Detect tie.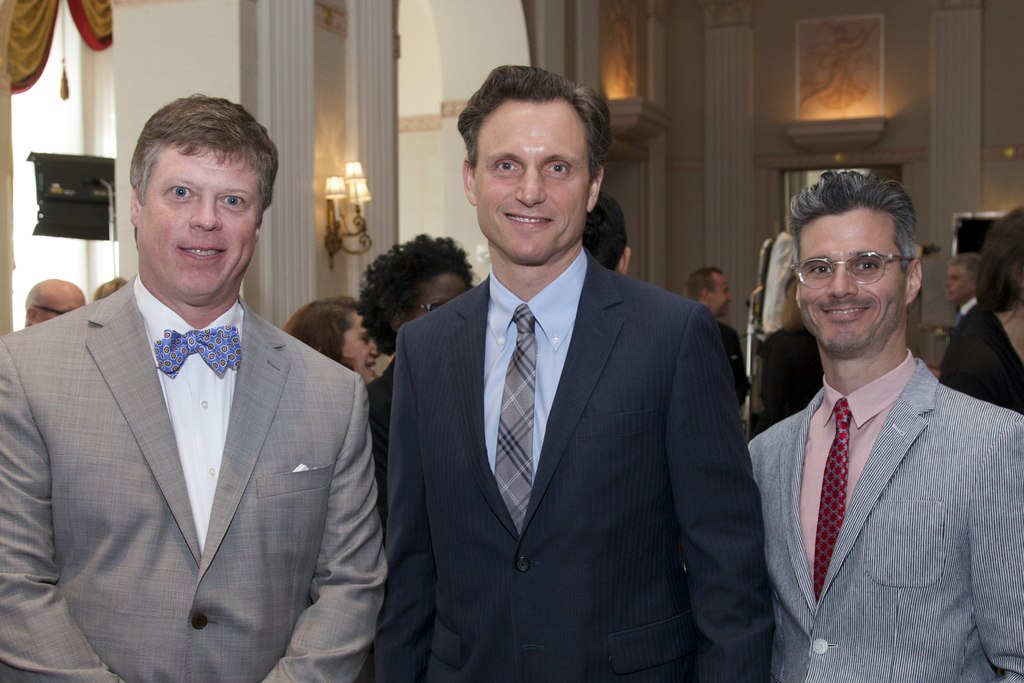
Detected at [left=815, top=394, right=856, bottom=605].
